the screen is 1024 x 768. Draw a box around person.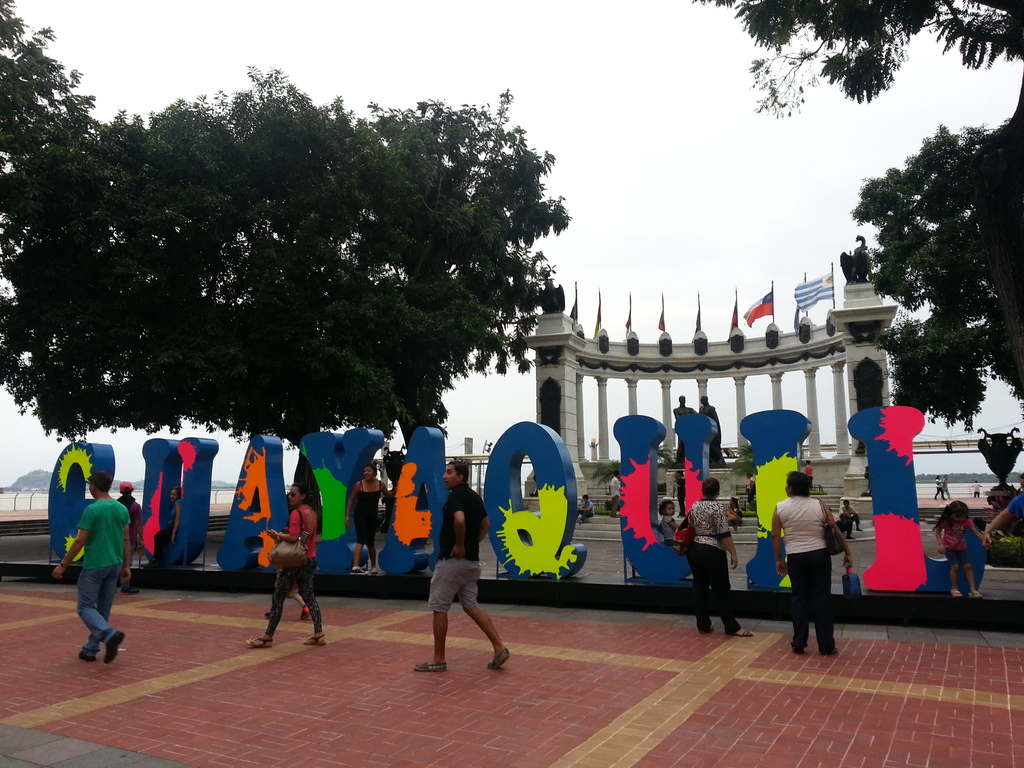
[left=654, top=502, right=684, bottom=553].
